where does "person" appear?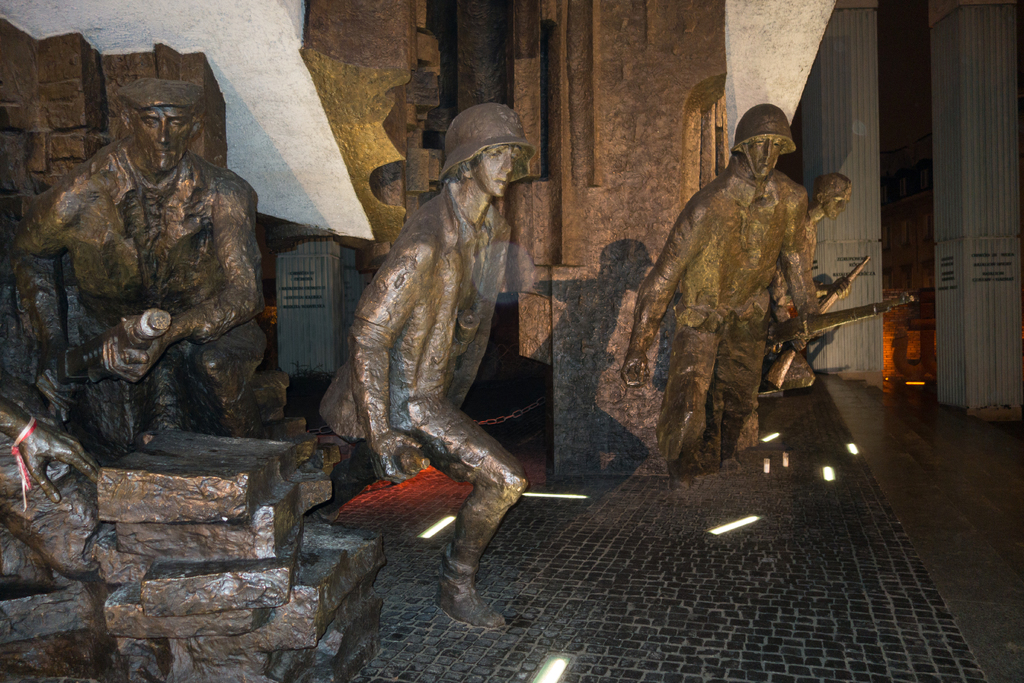
Appears at 300, 98, 534, 625.
